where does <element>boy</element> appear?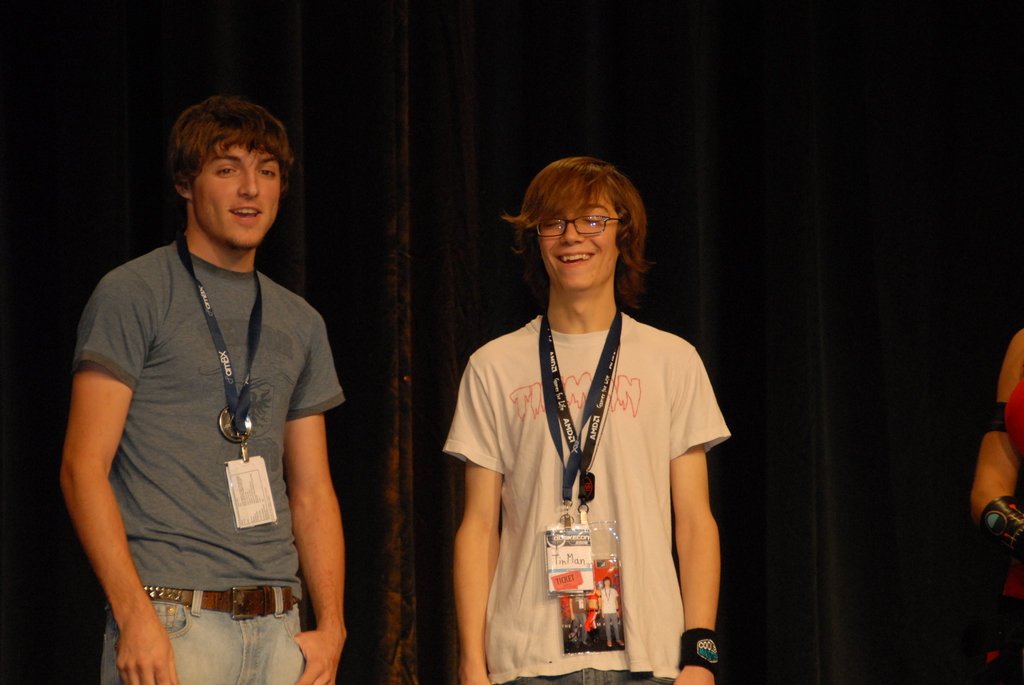
Appears at [60, 91, 344, 683].
